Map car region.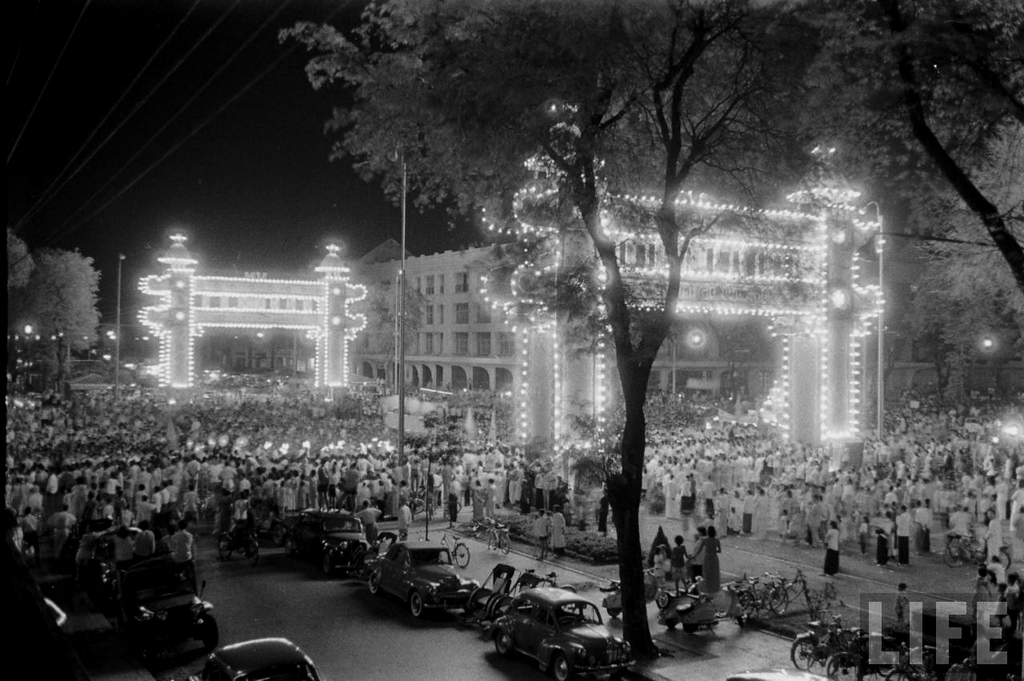
Mapped to bbox=[66, 551, 213, 663].
